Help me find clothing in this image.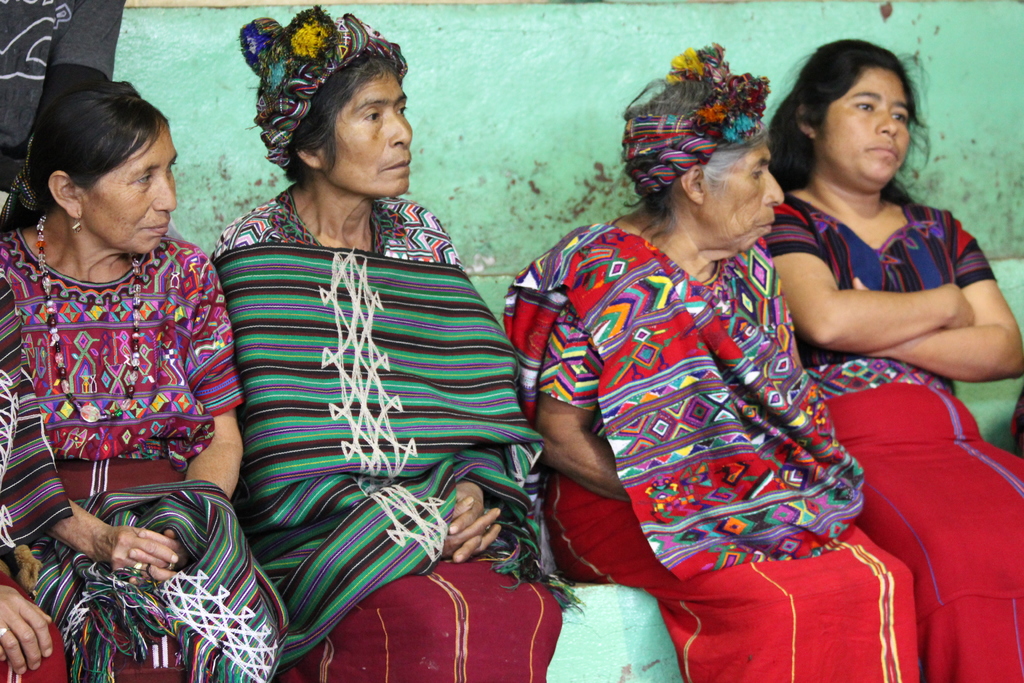
Found it: 0,570,65,682.
